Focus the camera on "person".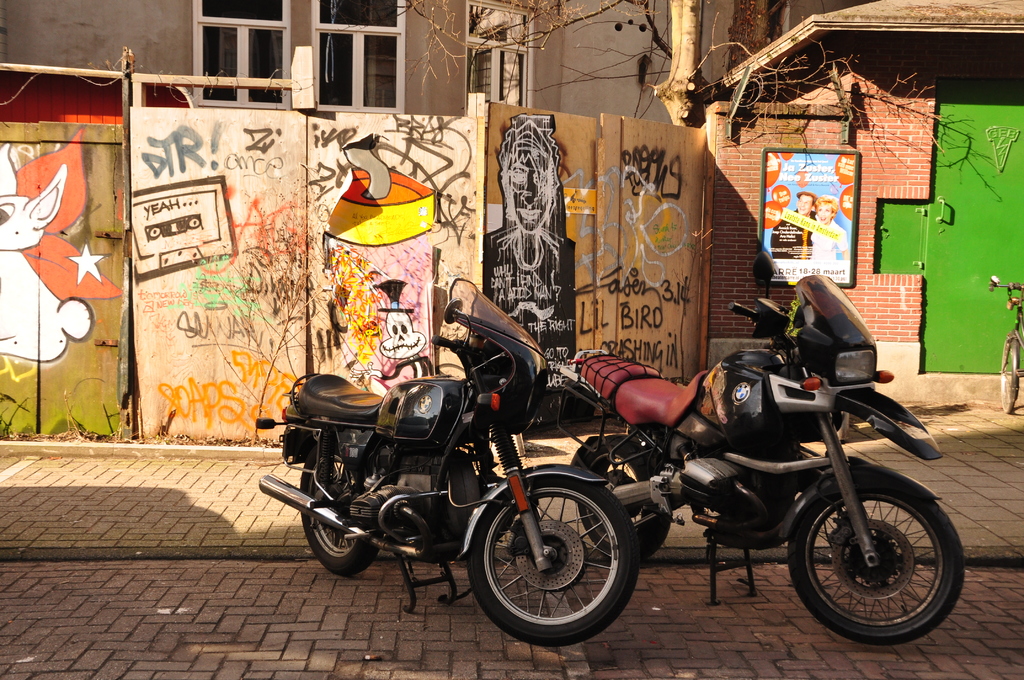
Focus region: <region>378, 279, 430, 391</region>.
